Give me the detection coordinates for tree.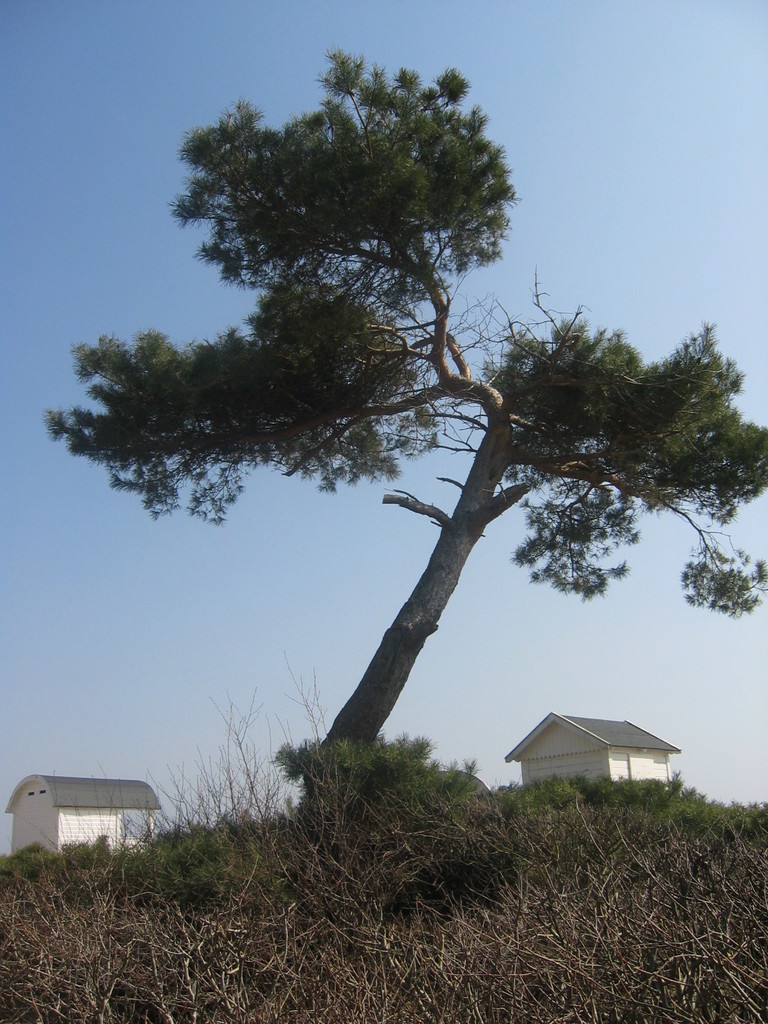
<bbox>47, 54, 767, 743</bbox>.
